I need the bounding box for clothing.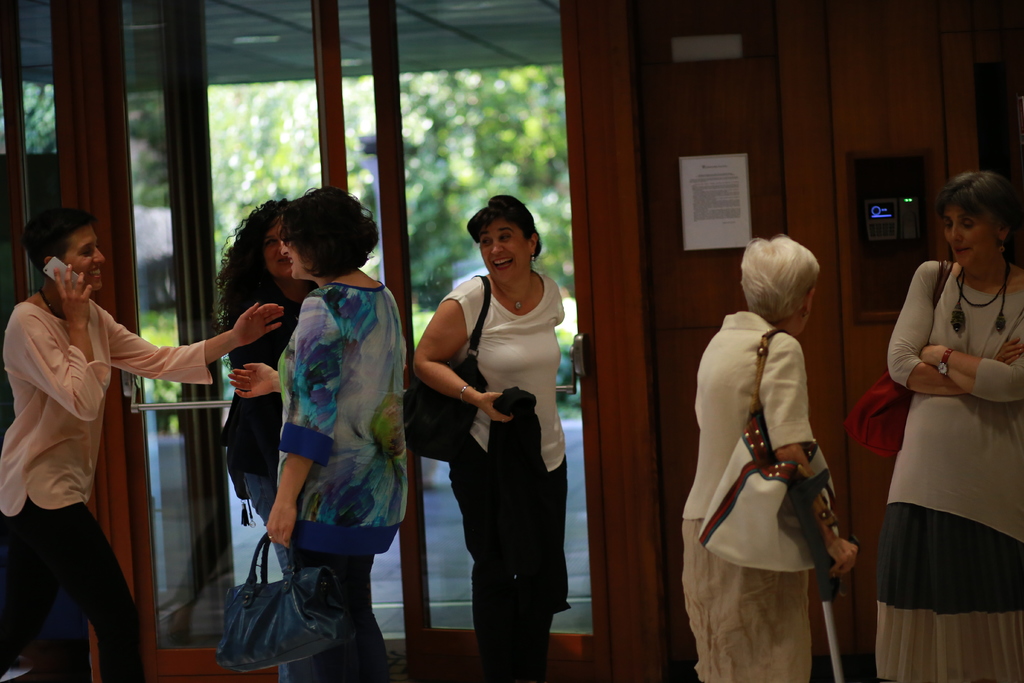
Here it is: (left=221, top=279, right=311, bottom=682).
